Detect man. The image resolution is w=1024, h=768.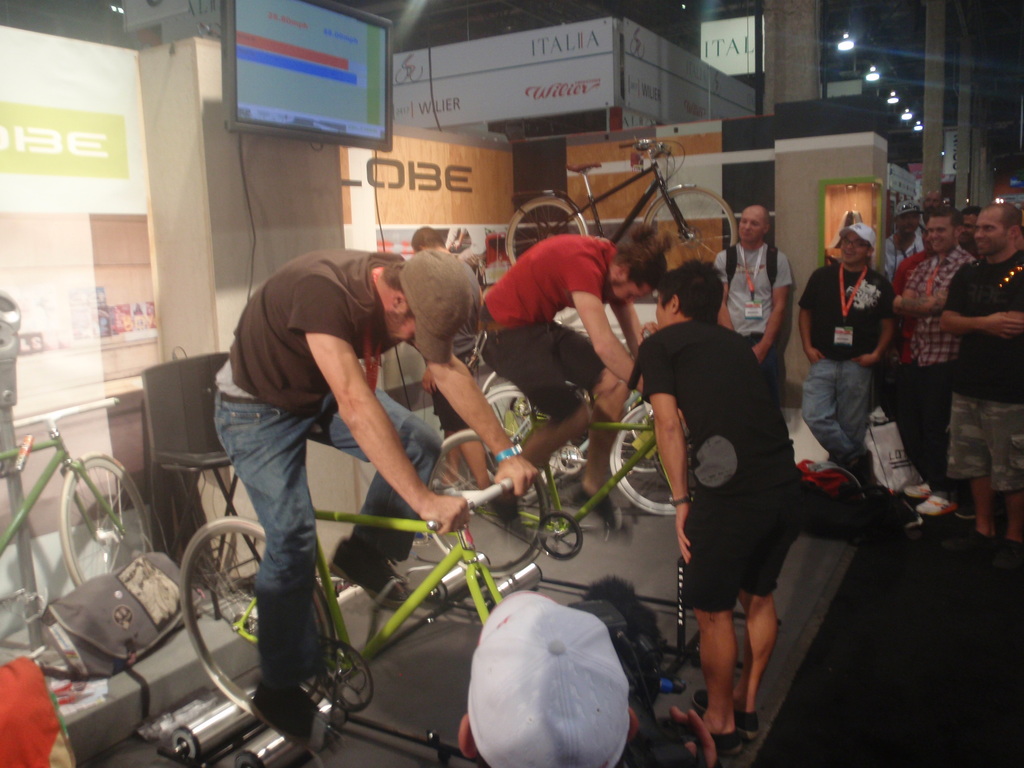
961 206 979 259.
